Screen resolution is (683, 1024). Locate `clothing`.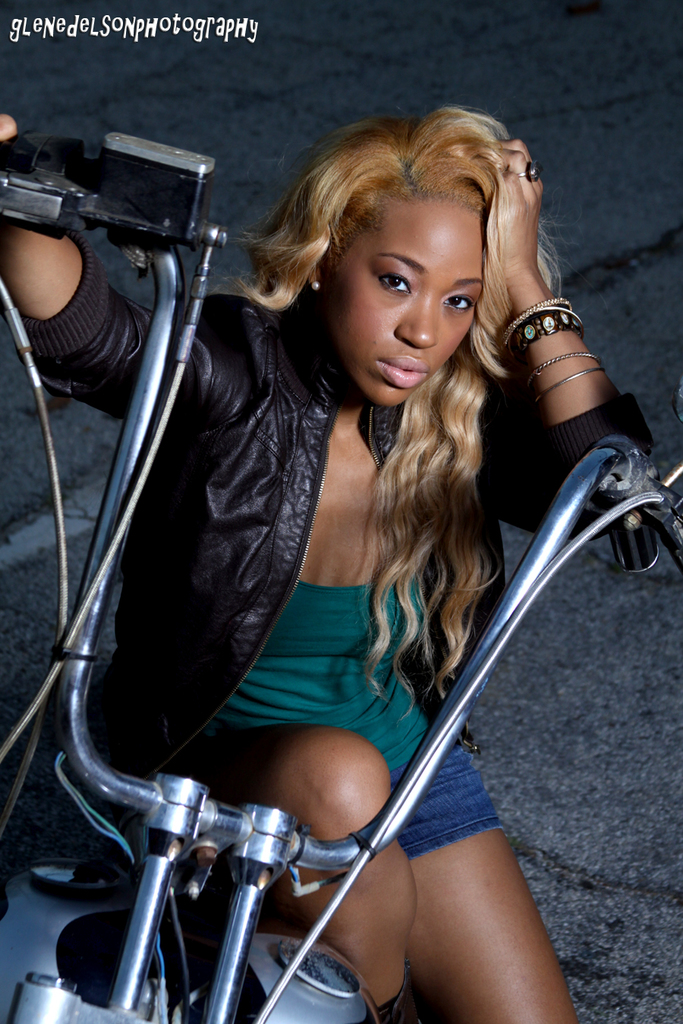
bbox=(8, 222, 662, 865).
